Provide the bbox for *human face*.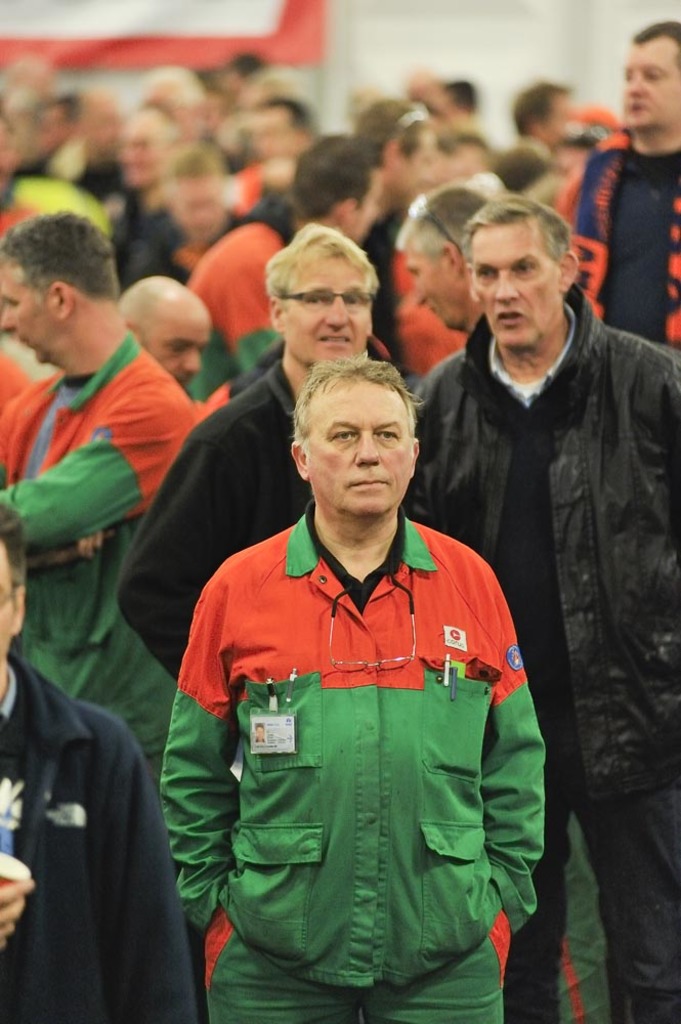
locate(148, 299, 211, 379).
